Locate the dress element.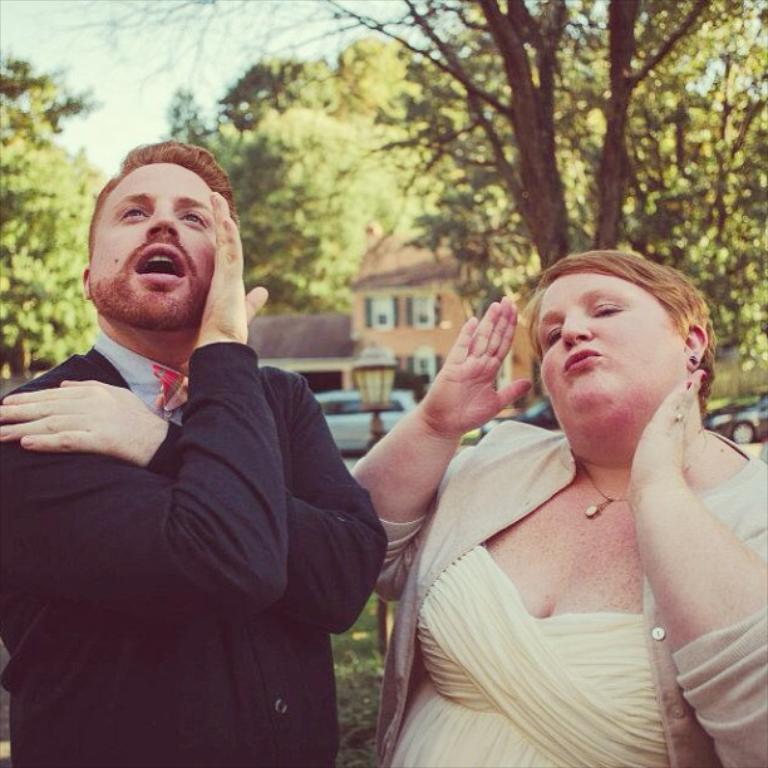
Element bbox: pyautogui.locateOnScreen(388, 550, 669, 767).
